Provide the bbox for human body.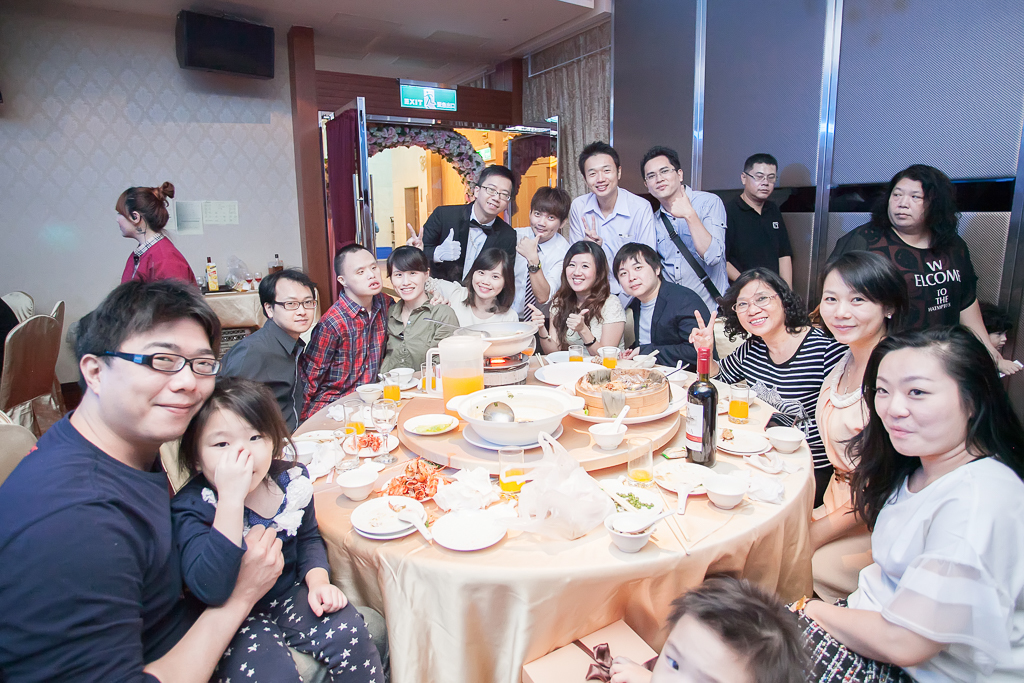
113:183:199:294.
